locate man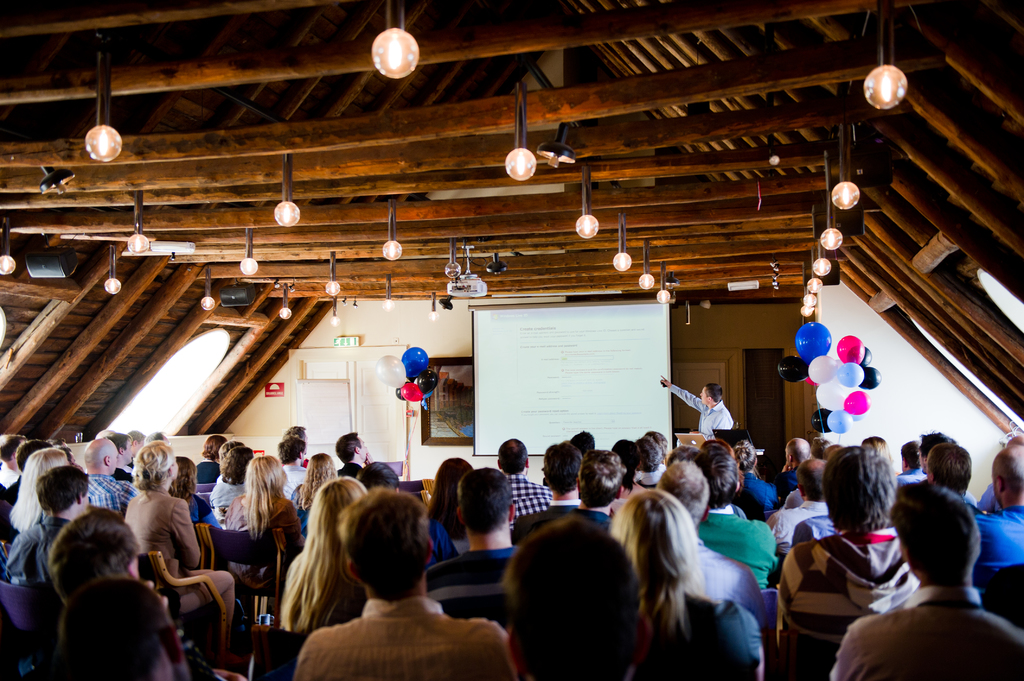
(848, 476, 1018, 677)
